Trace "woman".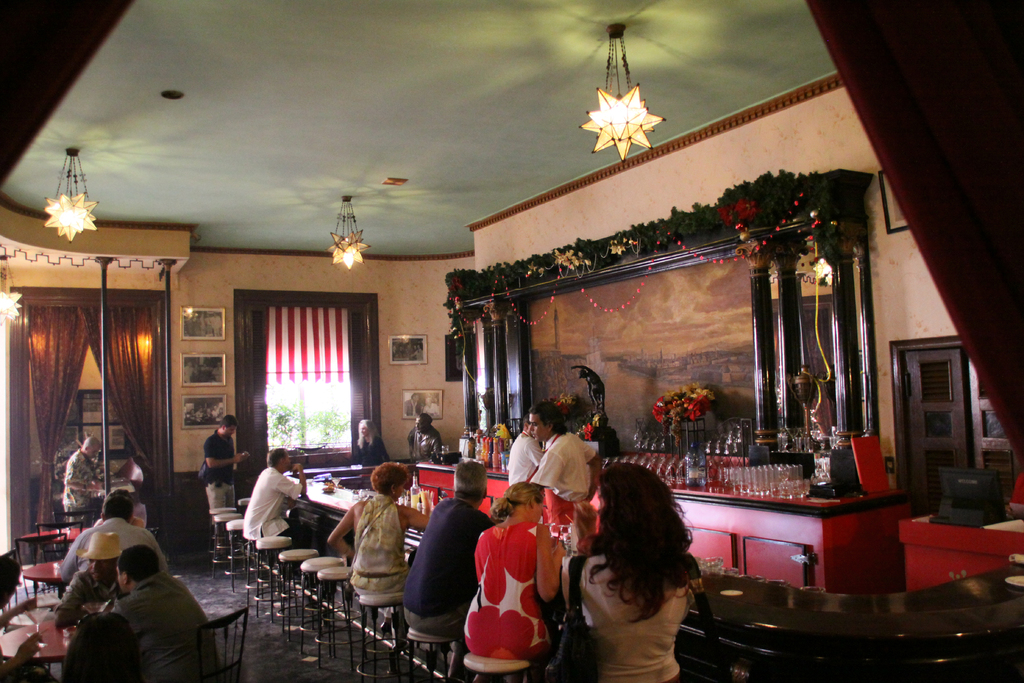
Traced to crop(562, 464, 697, 682).
